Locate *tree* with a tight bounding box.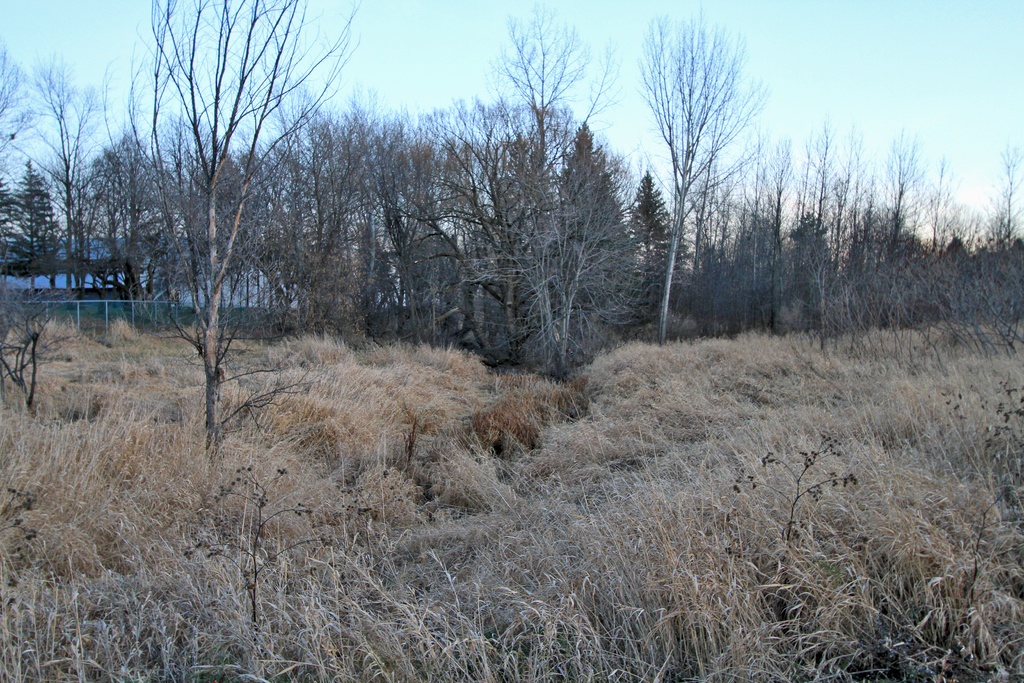
(97, 0, 371, 488).
